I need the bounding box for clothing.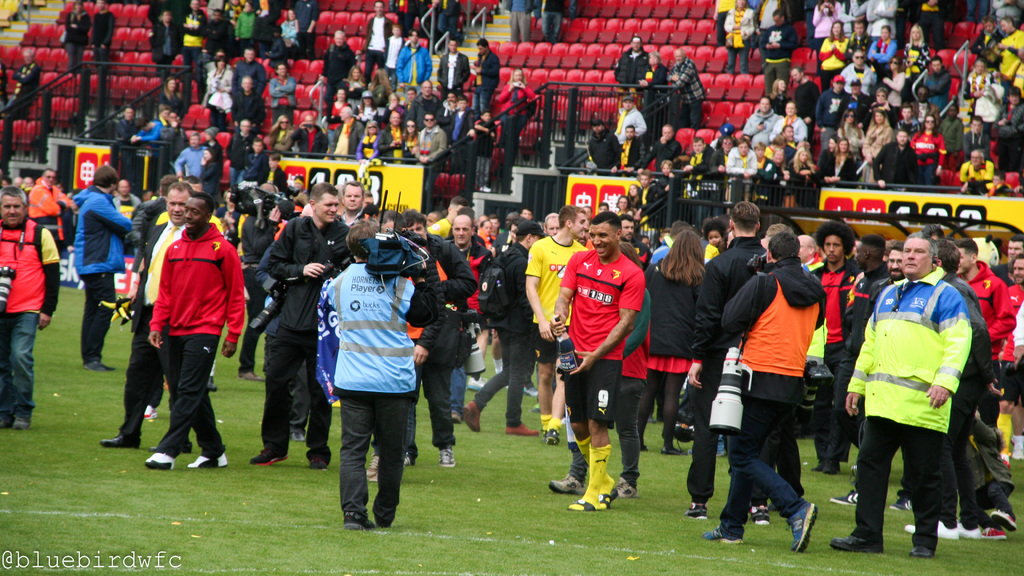
Here it is: 851, 257, 984, 529.
